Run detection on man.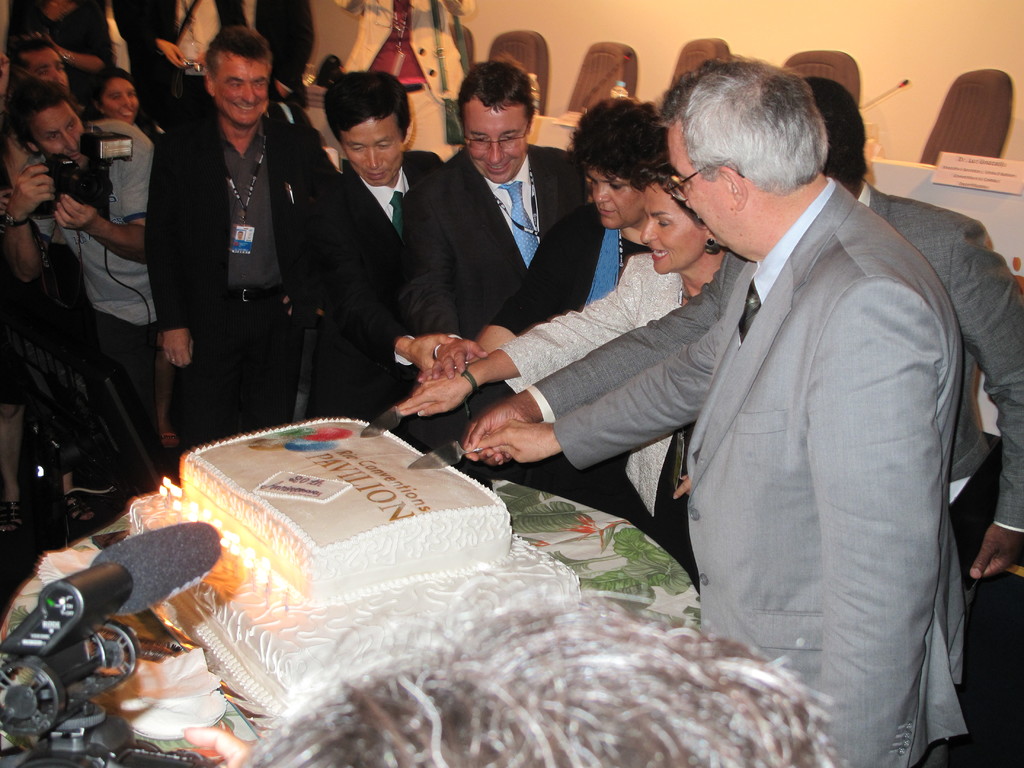
Result: rect(5, 78, 157, 529).
